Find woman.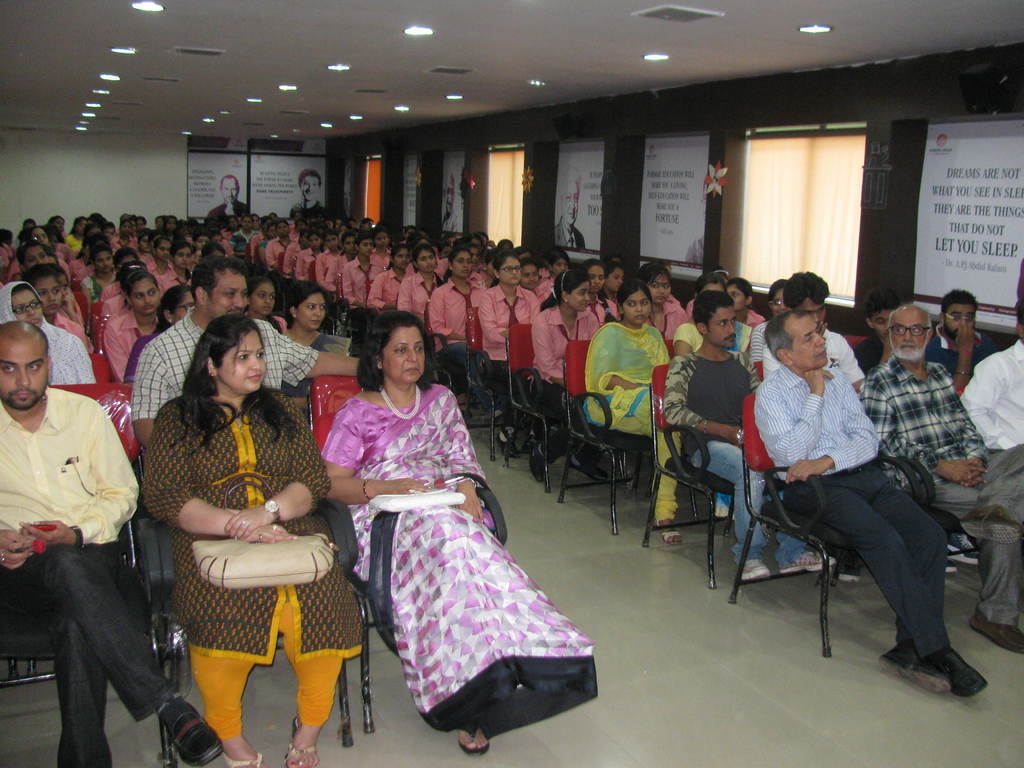
{"left": 185, "top": 230, "right": 212, "bottom": 276}.
